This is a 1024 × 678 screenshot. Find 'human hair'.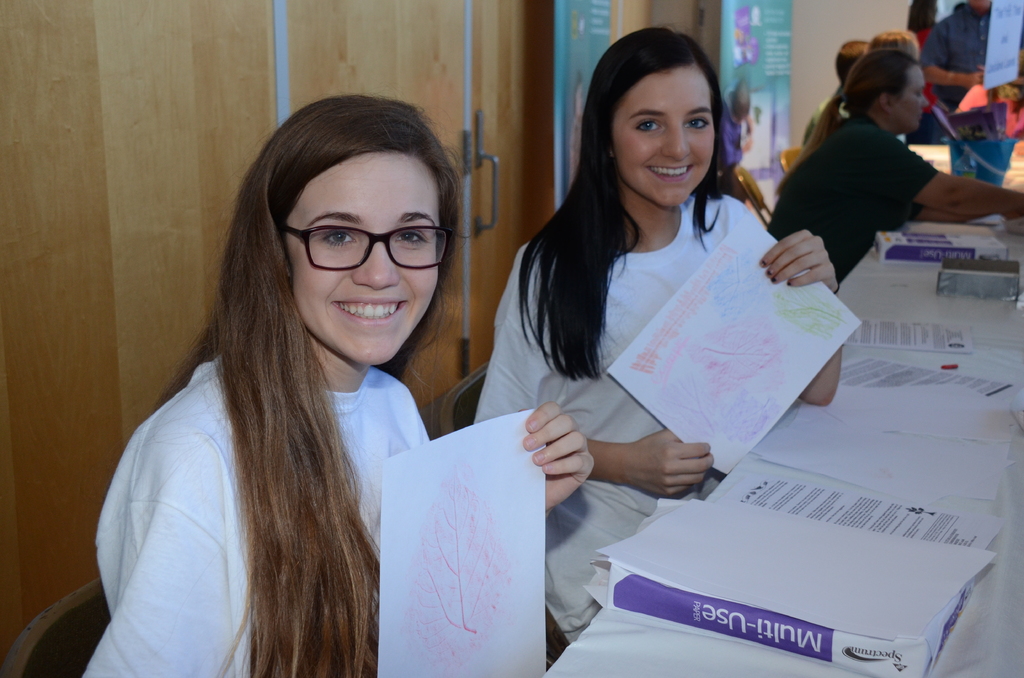
Bounding box: (830, 34, 865, 88).
